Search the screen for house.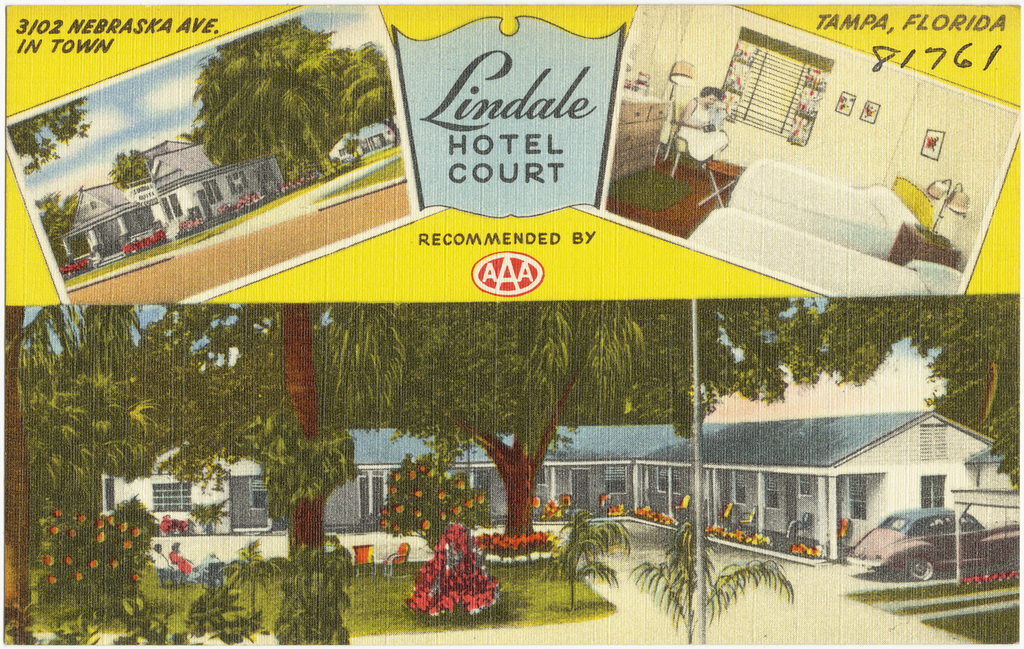
Found at (x1=99, y1=455, x2=292, y2=543).
